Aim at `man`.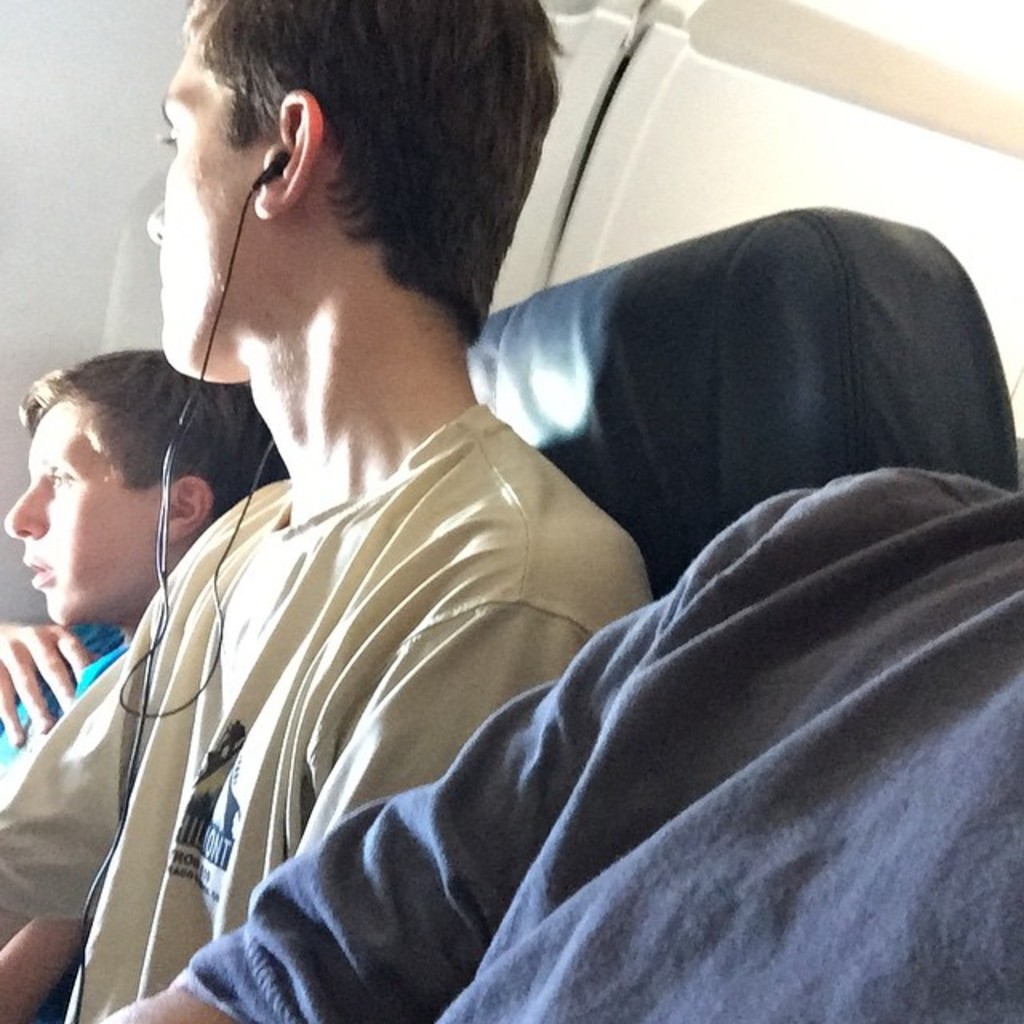
Aimed at select_region(19, 70, 667, 1023).
